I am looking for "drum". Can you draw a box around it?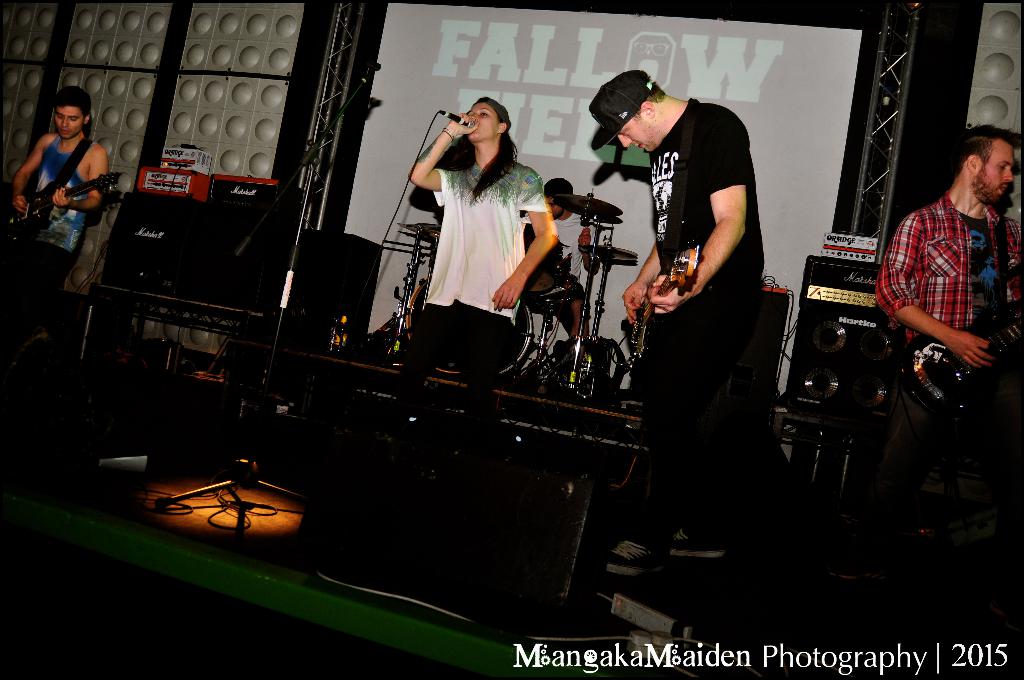
Sure, the bounding box is locate(406, 271, 533, 373).
